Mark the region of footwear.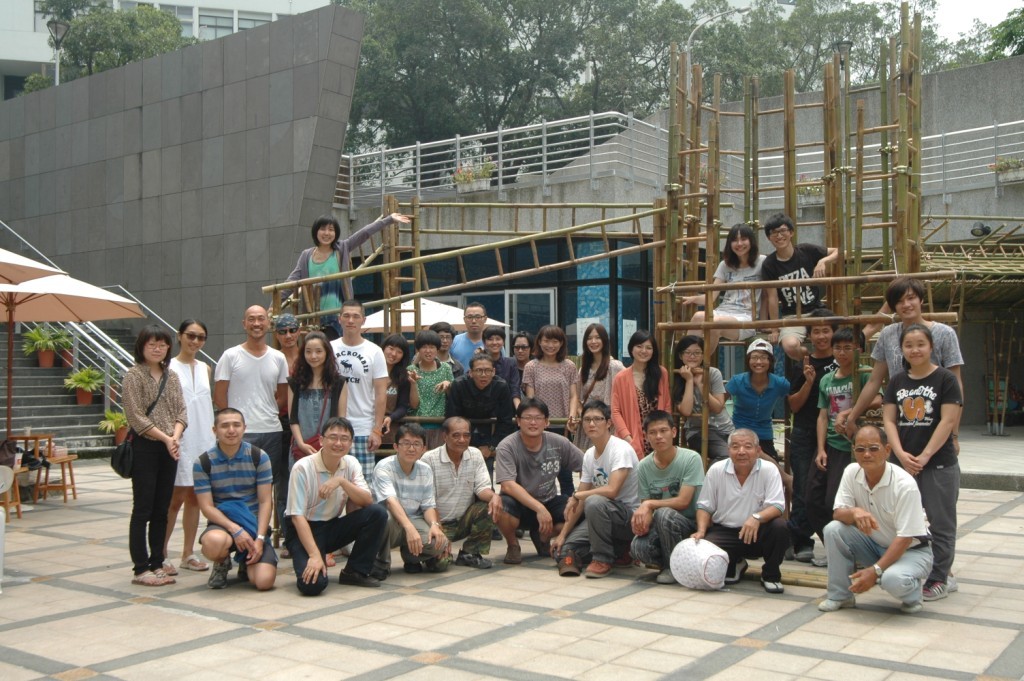
Region: [399, 560, 423, 573].
